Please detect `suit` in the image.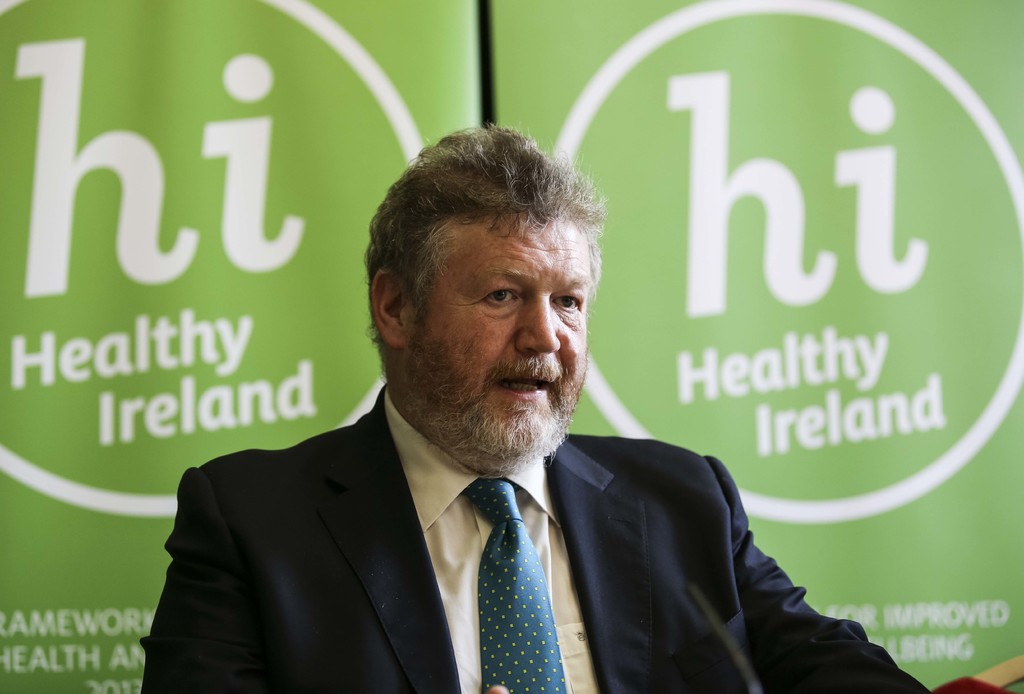
left=122, top=344, right=833, bottom=689.
